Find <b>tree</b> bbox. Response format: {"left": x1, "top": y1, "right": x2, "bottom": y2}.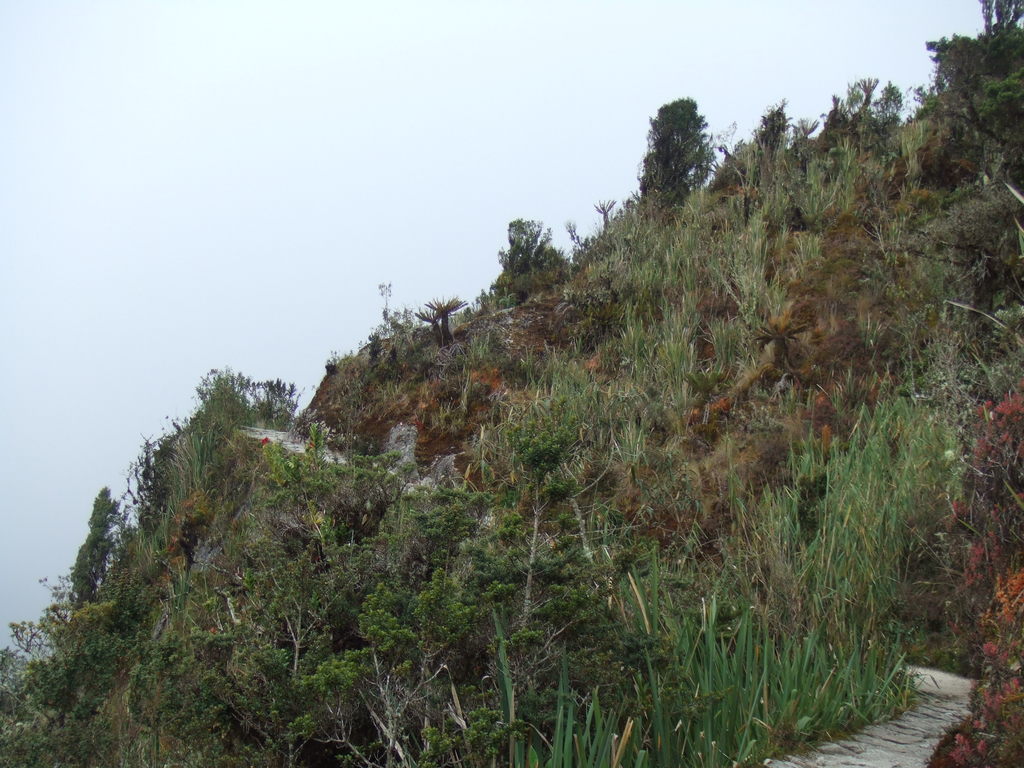
{"left": 59, "top": 489, "right": 121, "bottom": 596}.
